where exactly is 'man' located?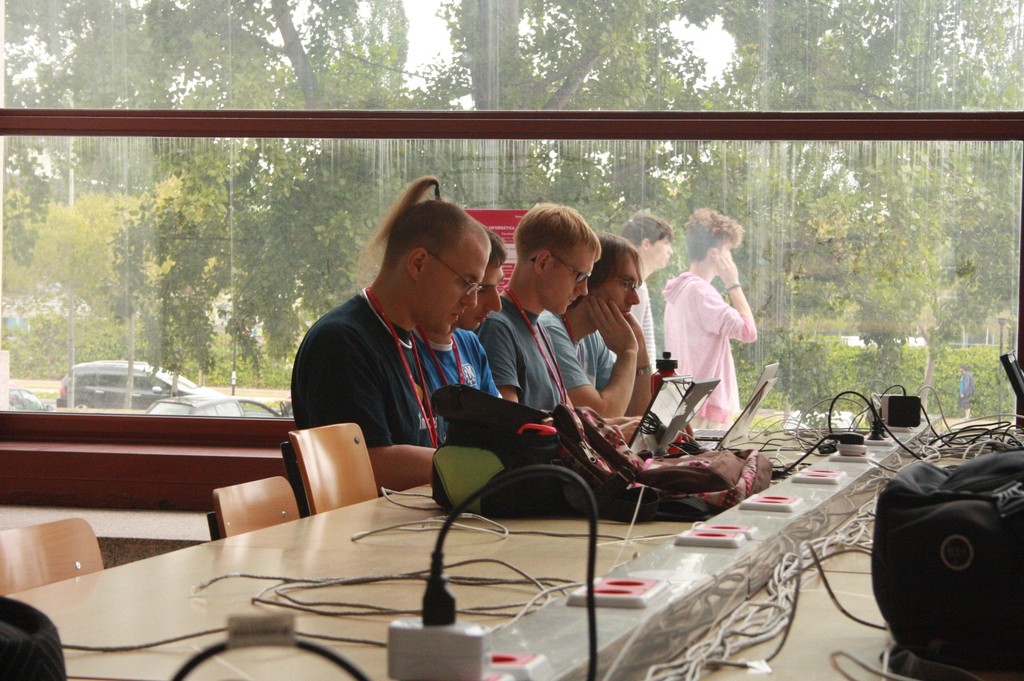
Its bounding box is (476,199,599,415).
